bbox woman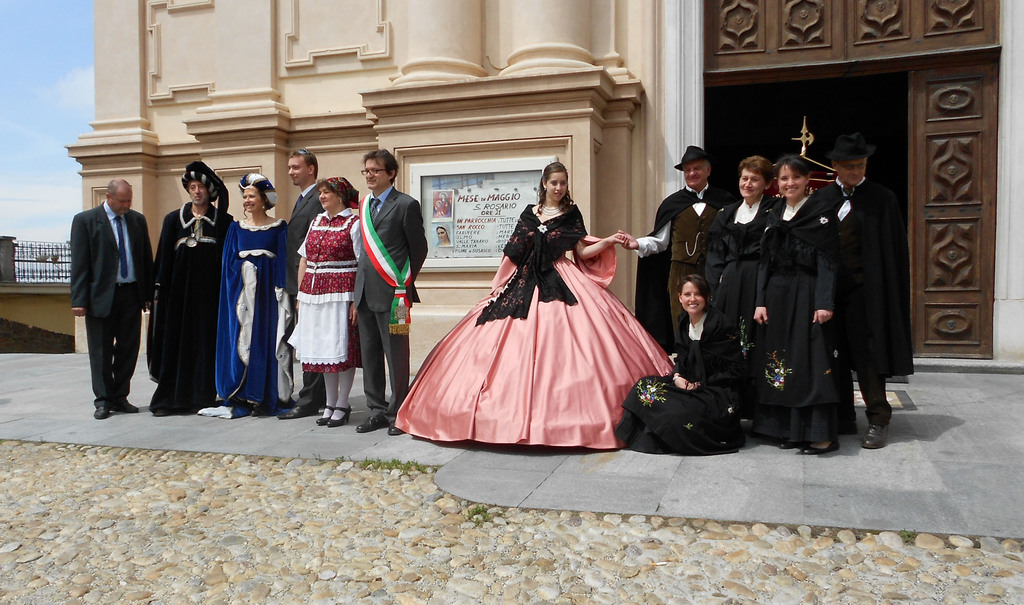
614, 276, 741, 458
